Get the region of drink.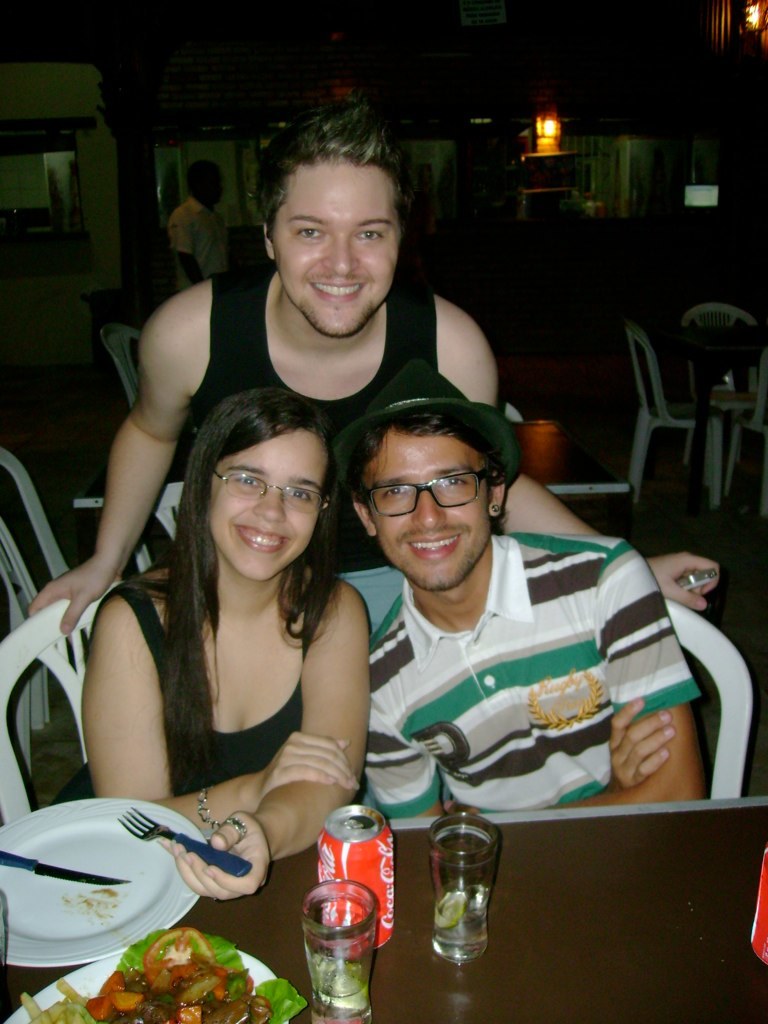
[x1=291, y1=867, x2=381, y2=993].
